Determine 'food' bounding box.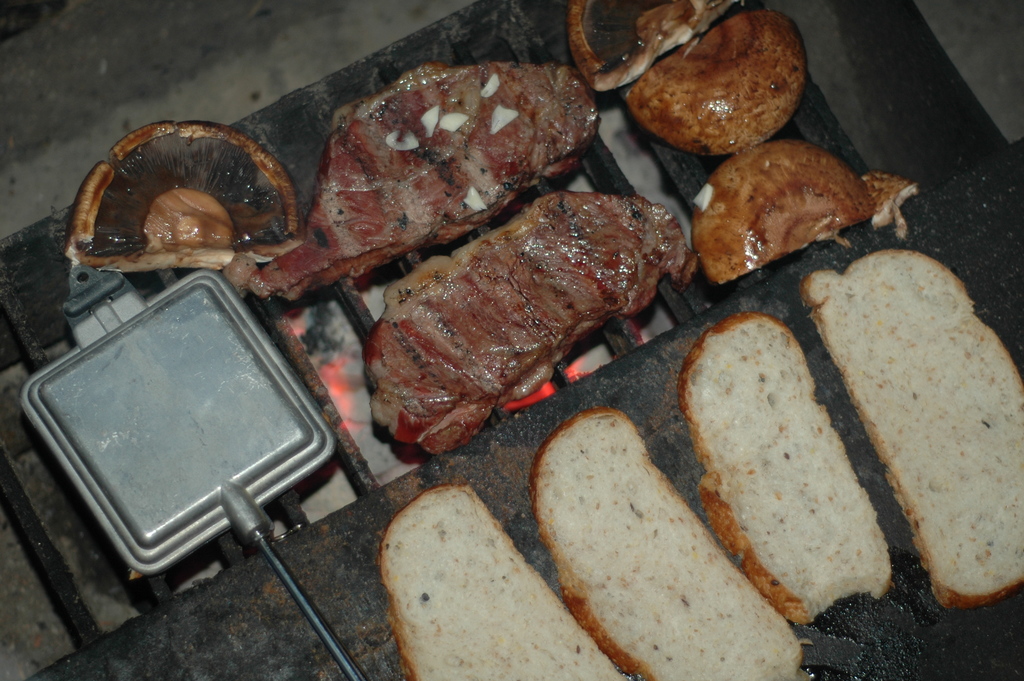
Determined: [left=61, top=113, right=303, bottom=263].
